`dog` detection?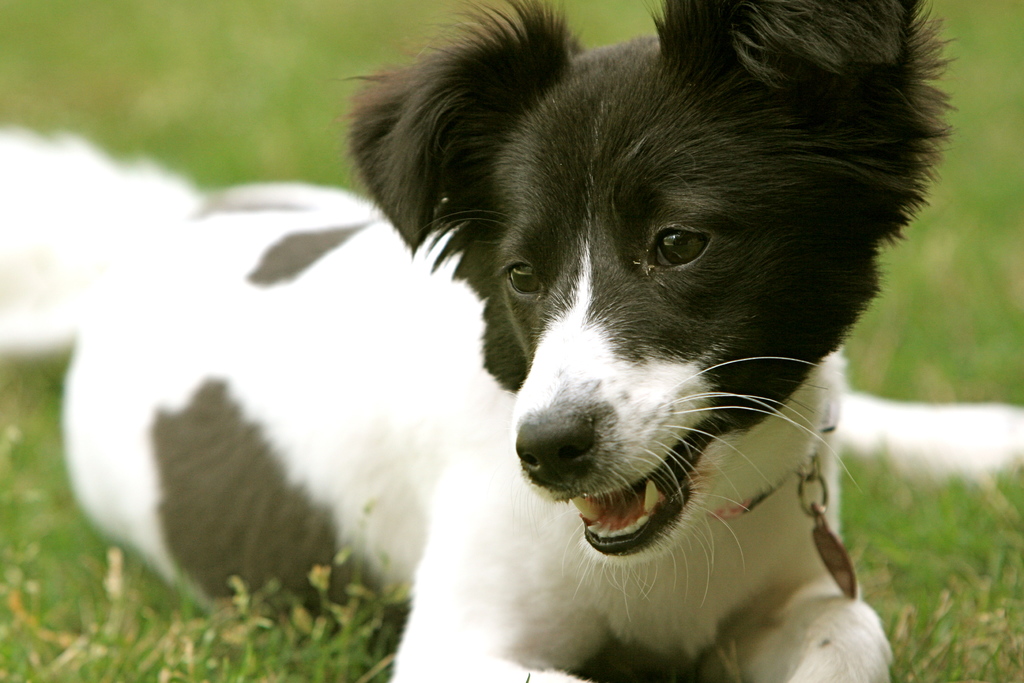
0/0/1023/682
